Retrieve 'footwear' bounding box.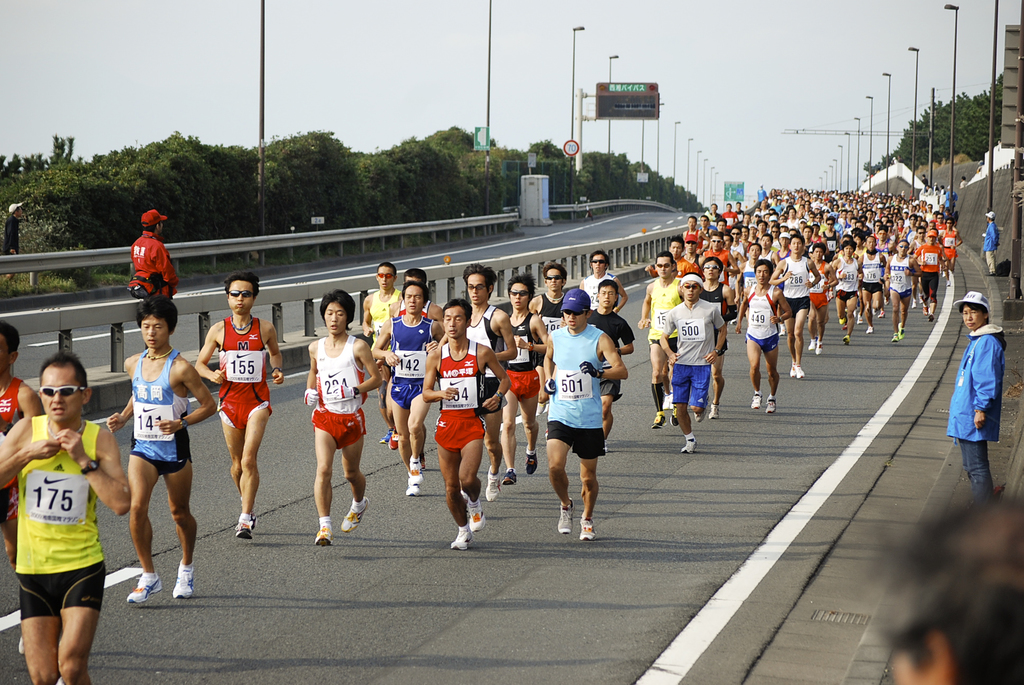
Bounding box: 545:433:549:436.
